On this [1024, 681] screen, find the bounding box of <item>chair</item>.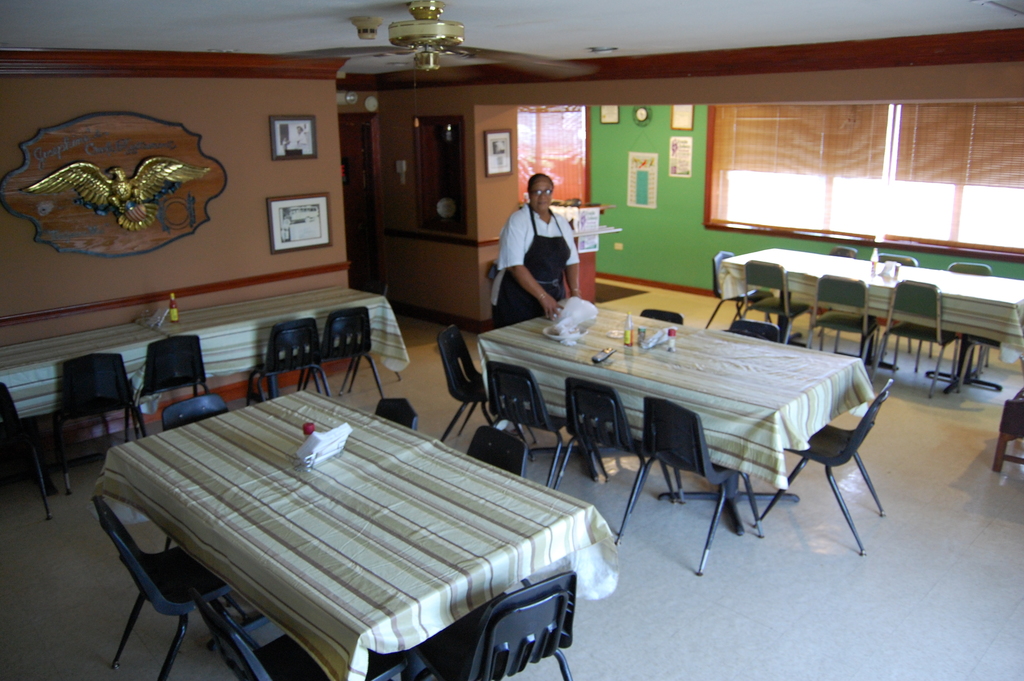
Bounding box: rect(93, 498, 250, 680).
